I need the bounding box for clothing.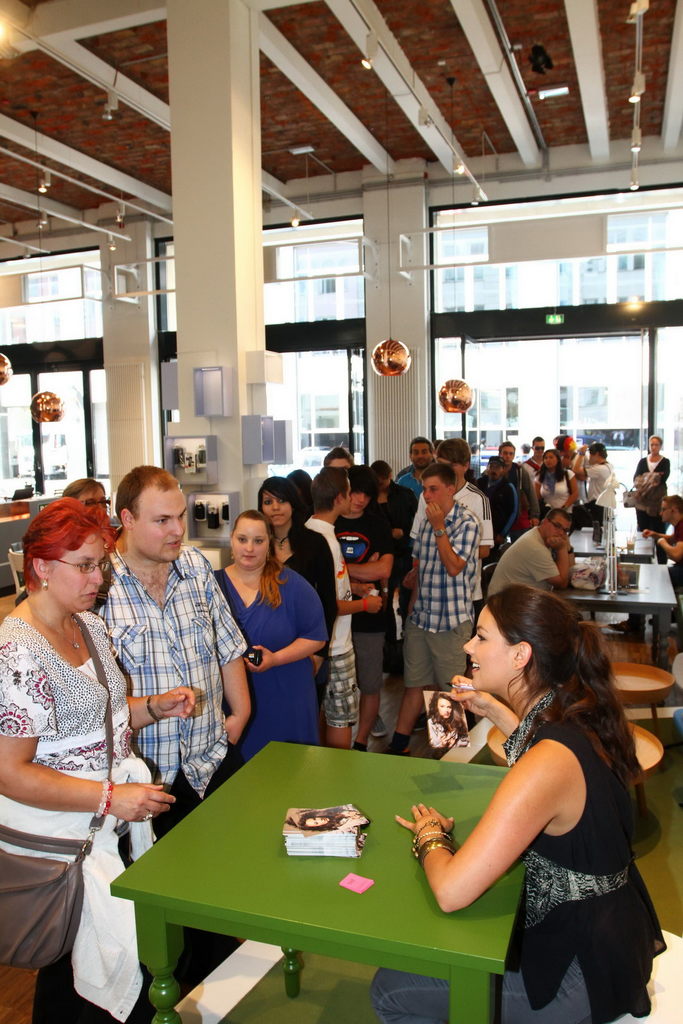
Here it is: rect(329, 510, 403, 731).
